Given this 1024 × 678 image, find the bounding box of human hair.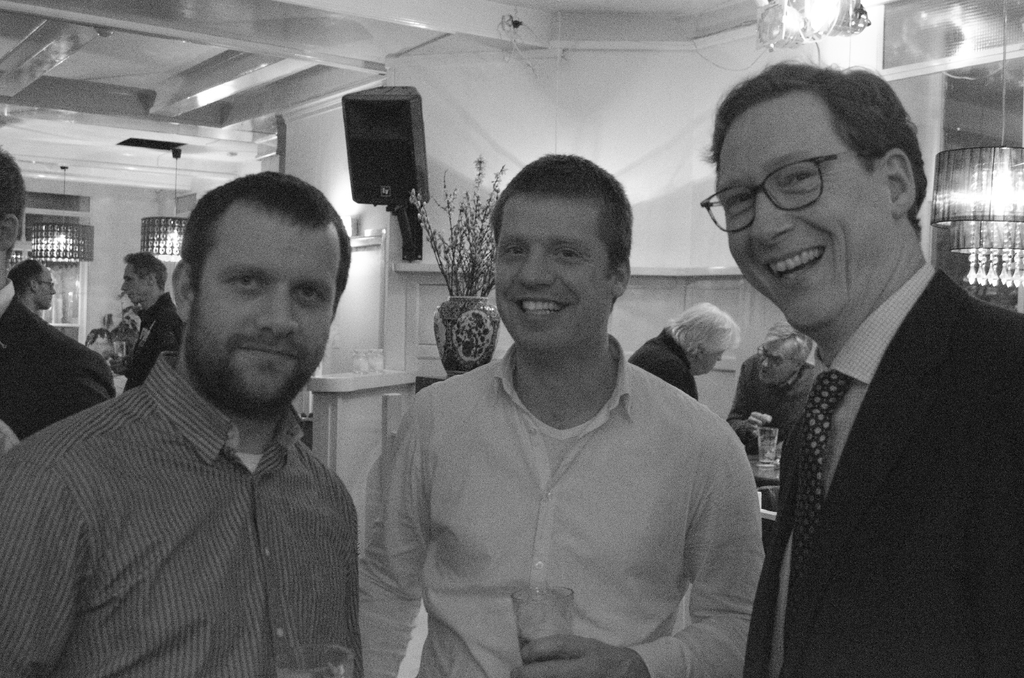
[x1=765, y1=318, x2=816, y2=367].
